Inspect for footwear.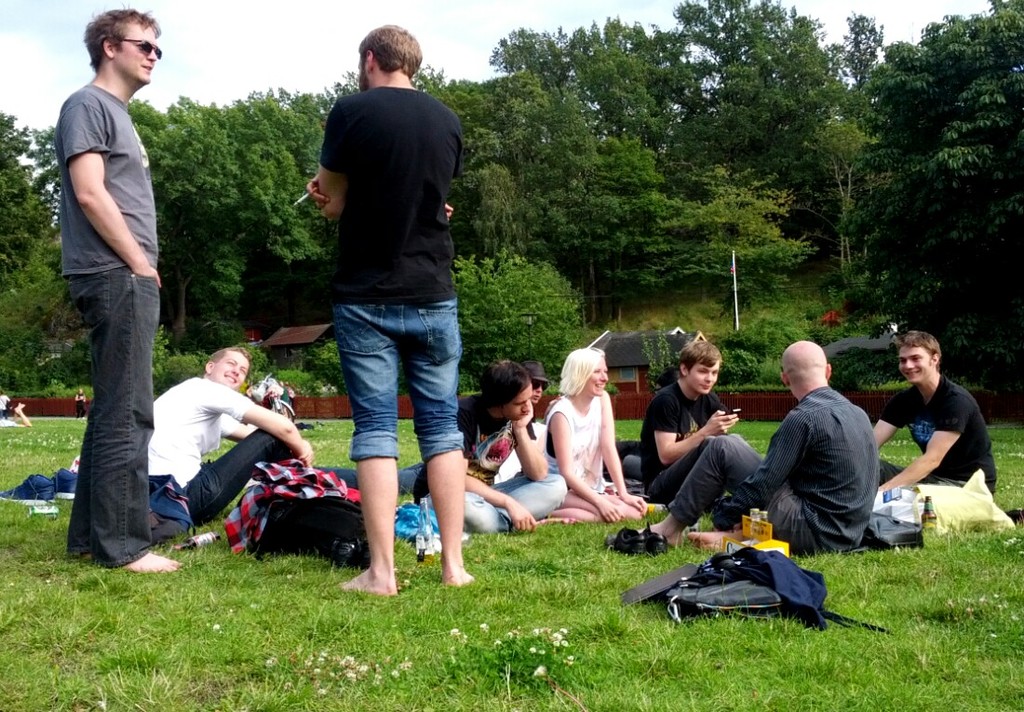
Inspection: (52, 467, 79, 498).
